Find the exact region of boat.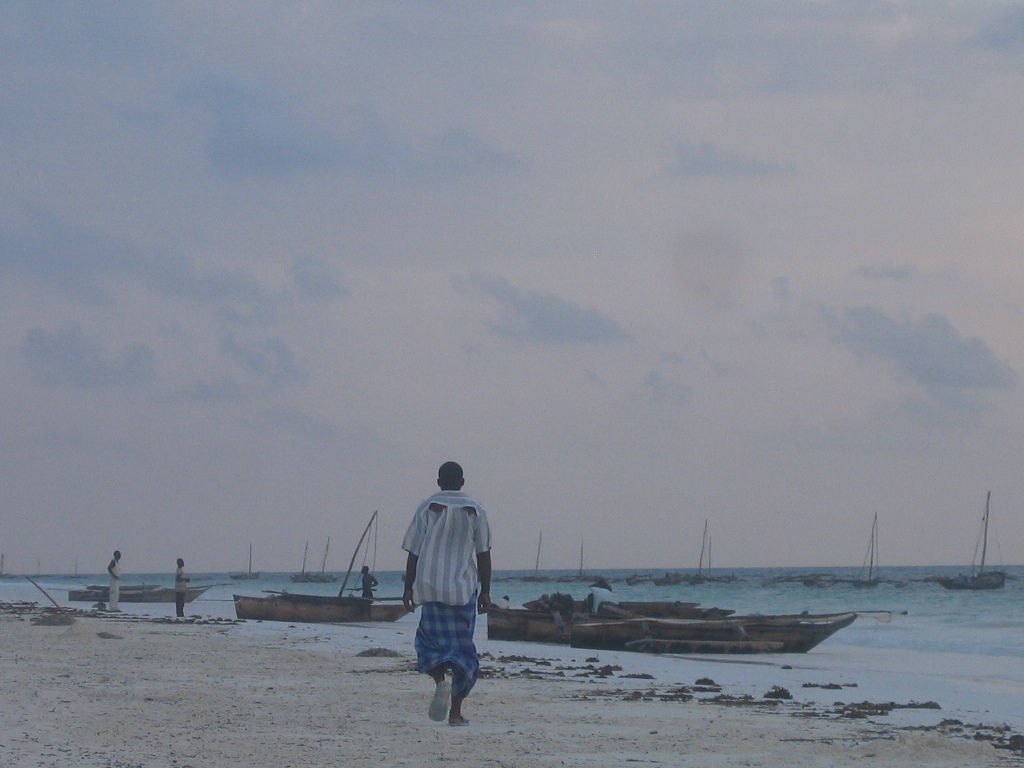
Exact region: l=229, t=543, r=259, b=582.
